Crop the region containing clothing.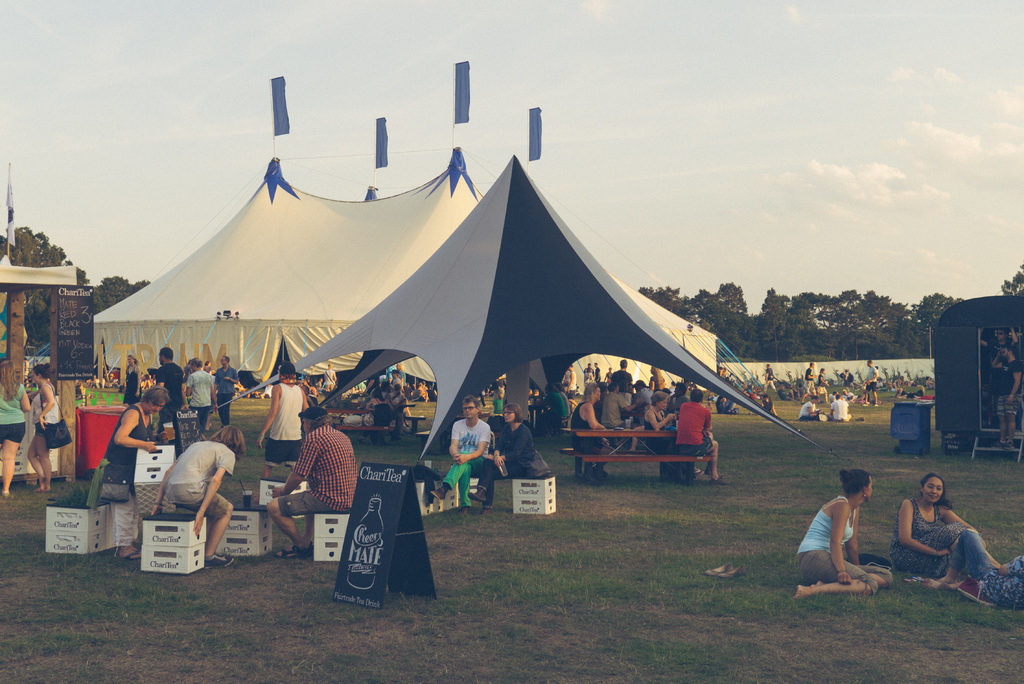
Crop region: l=17, t=381, r=69, b=469.
